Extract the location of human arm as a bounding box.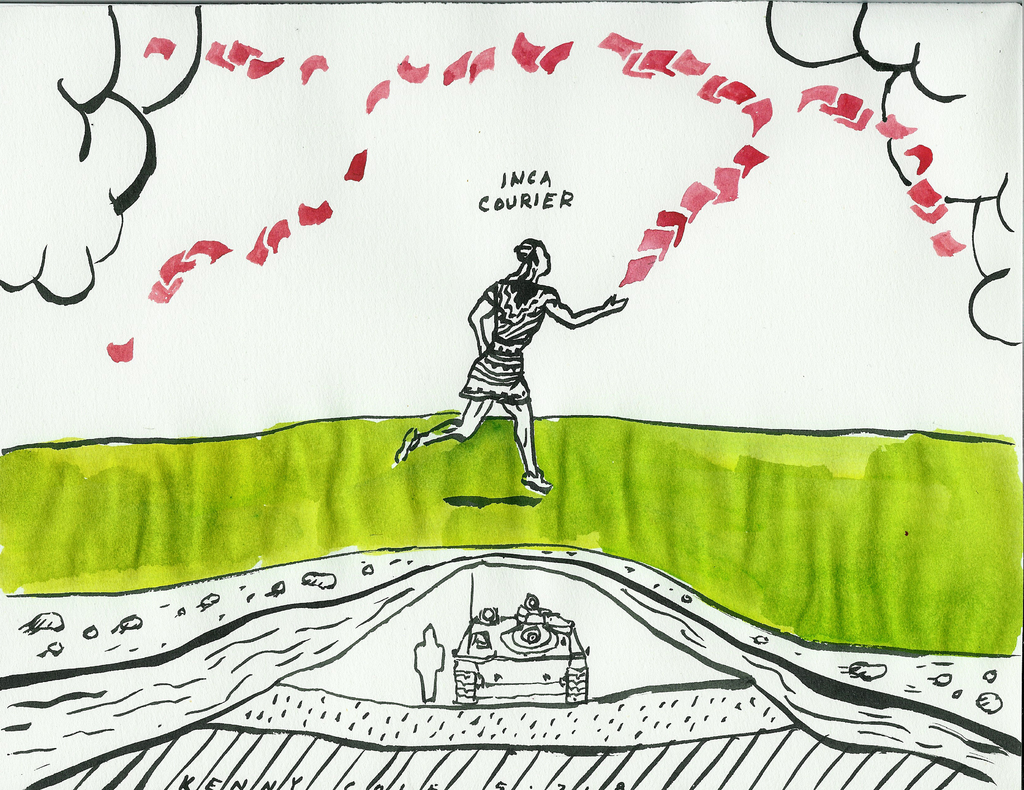
[left=548, top=271, right=627, bottom=361].
